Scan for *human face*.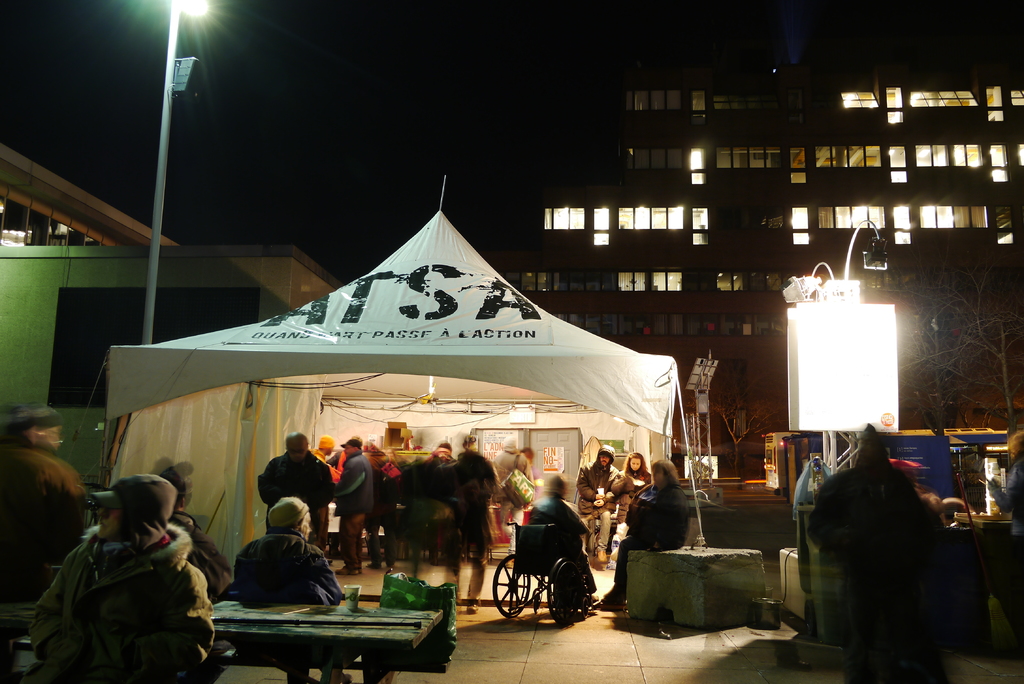
Scan result: (x1=346, y1=446, x2=351, y2=457).
